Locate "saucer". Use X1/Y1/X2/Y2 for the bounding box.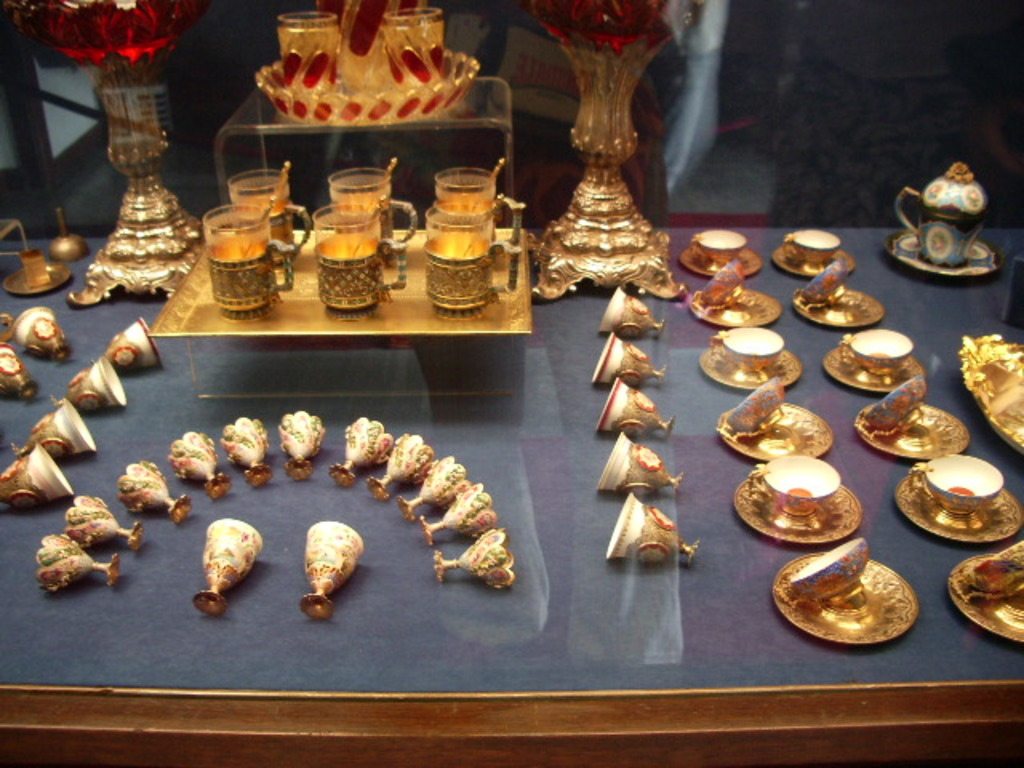
886/472/1022/541.
